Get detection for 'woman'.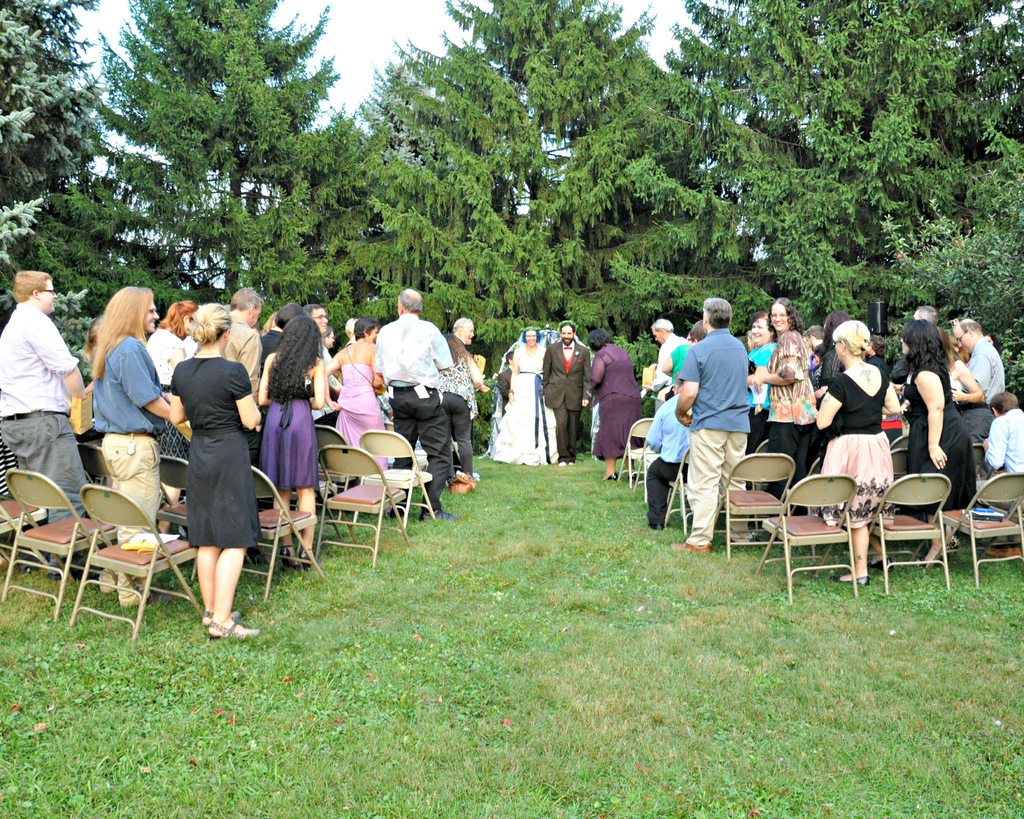
Detection: locate(817, 320, 899, 580).
